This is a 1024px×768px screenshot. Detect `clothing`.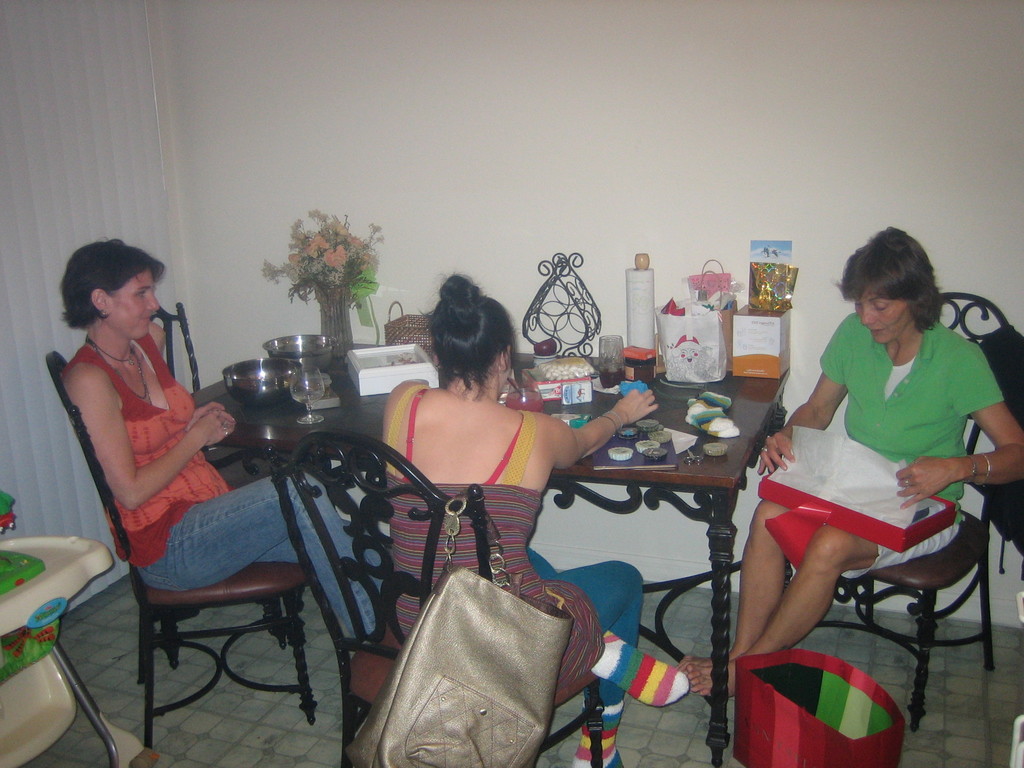
x1=66 y1=340 x2=375 y2=635.
